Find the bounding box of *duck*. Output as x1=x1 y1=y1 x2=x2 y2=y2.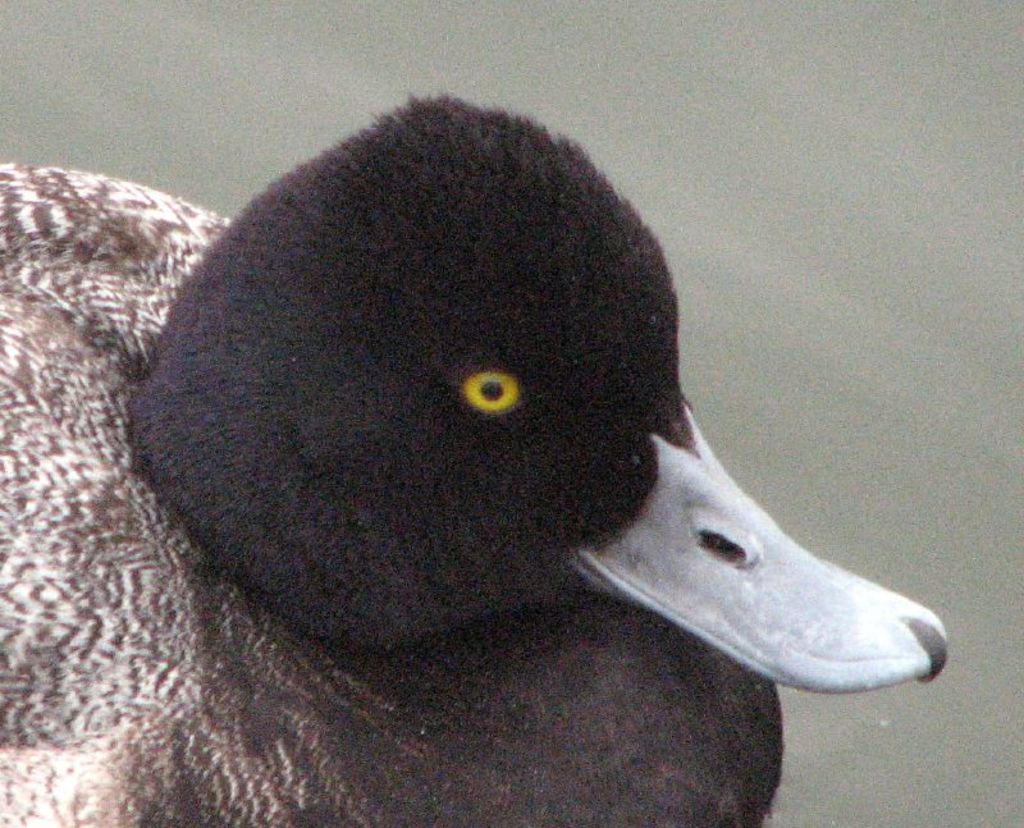
x1=38 y1=101 x2=954 y2=791.
